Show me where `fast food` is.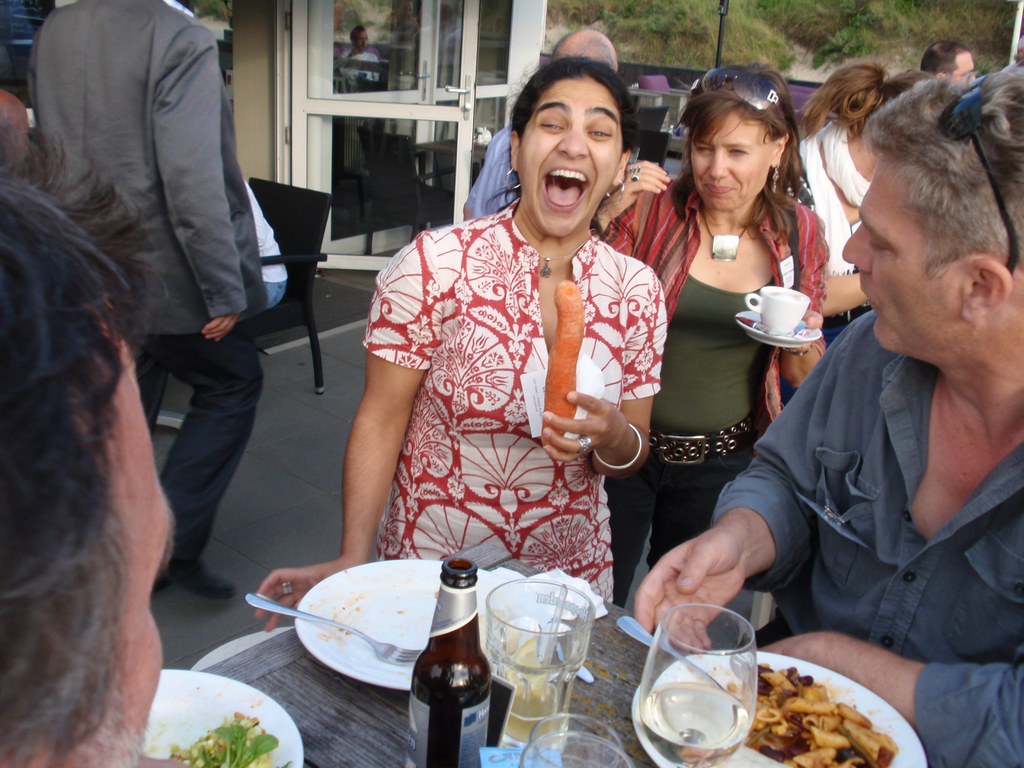
`fast food` is at left=740, top=662, right=892, bottom=767.
